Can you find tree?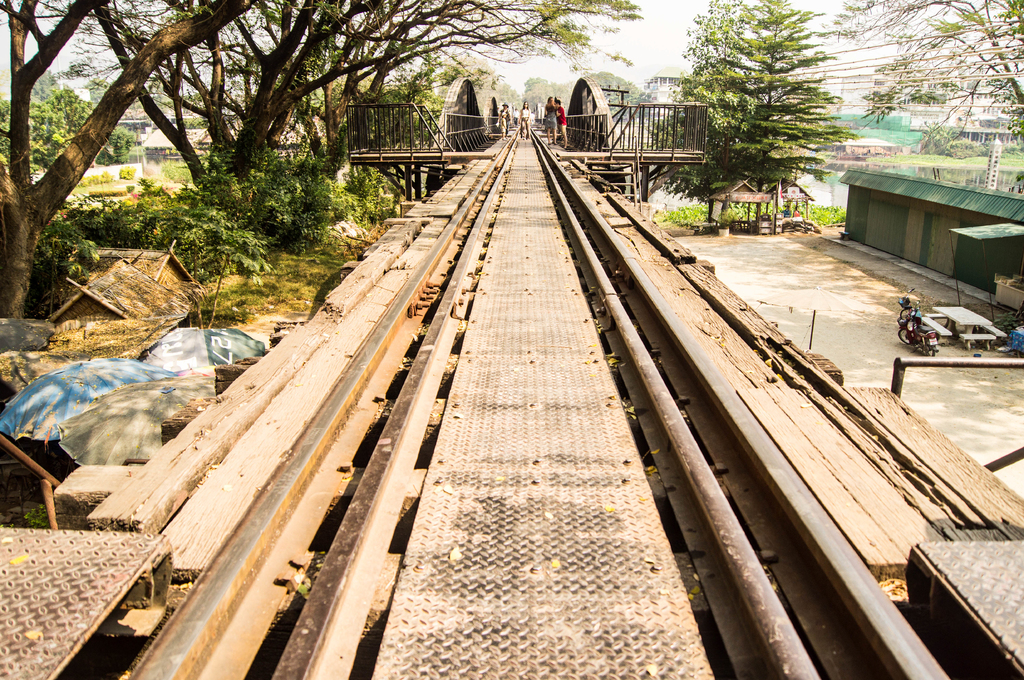
Yes, bounding box: BBox(817, 0, 1023, 146).
